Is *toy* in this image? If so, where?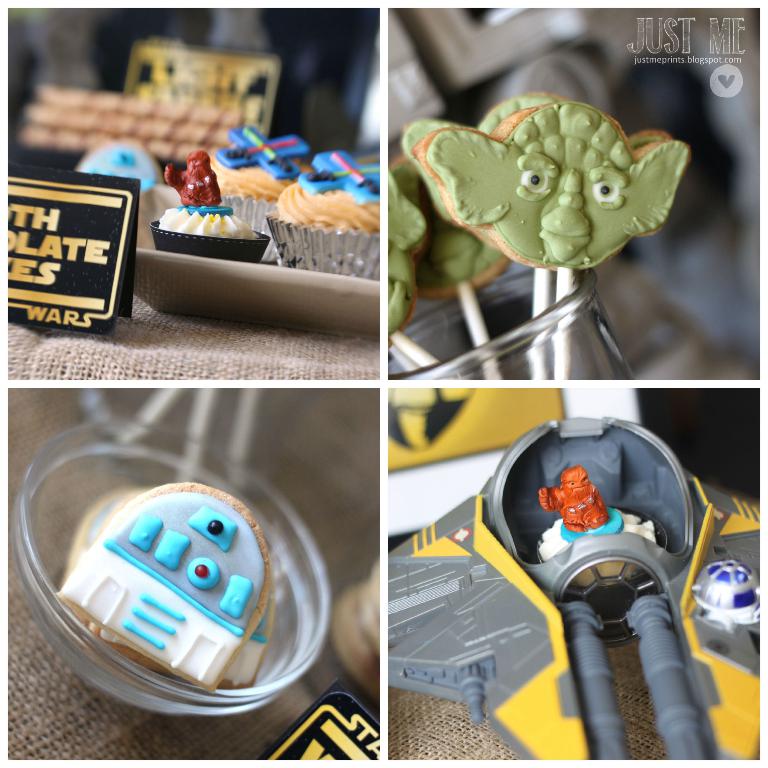
Yes, at (x1=222, y1=126, x2=312, y2=179).
